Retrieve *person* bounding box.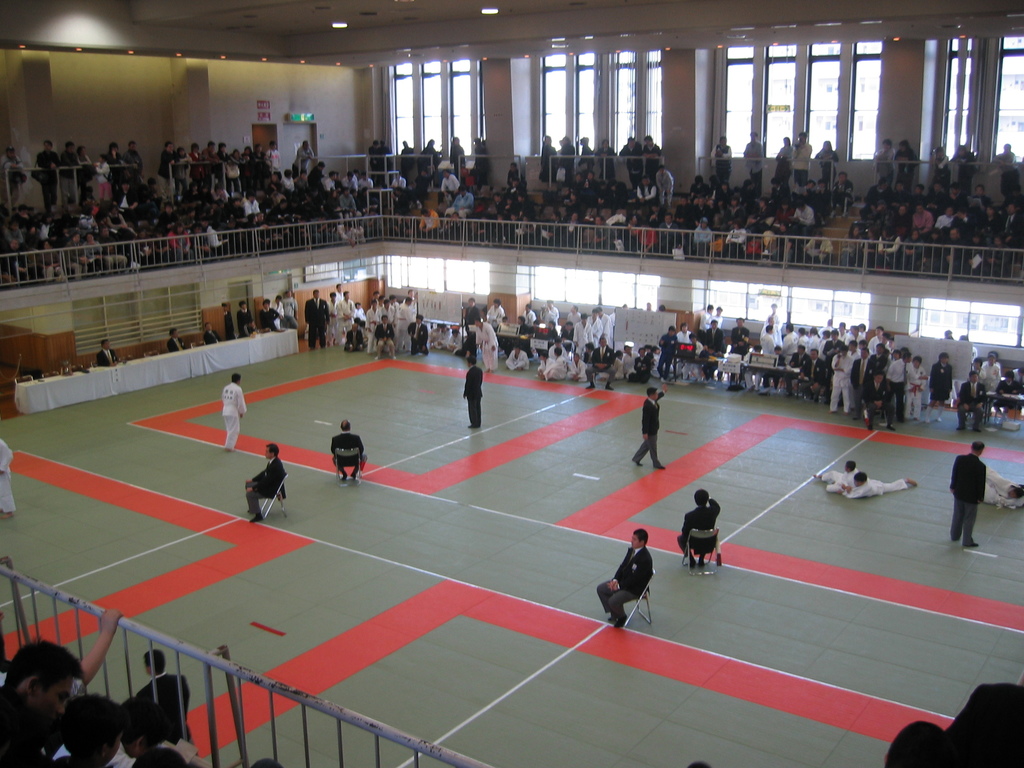
Bounding box: (left=394, top=295, right=414, bottom=349).
